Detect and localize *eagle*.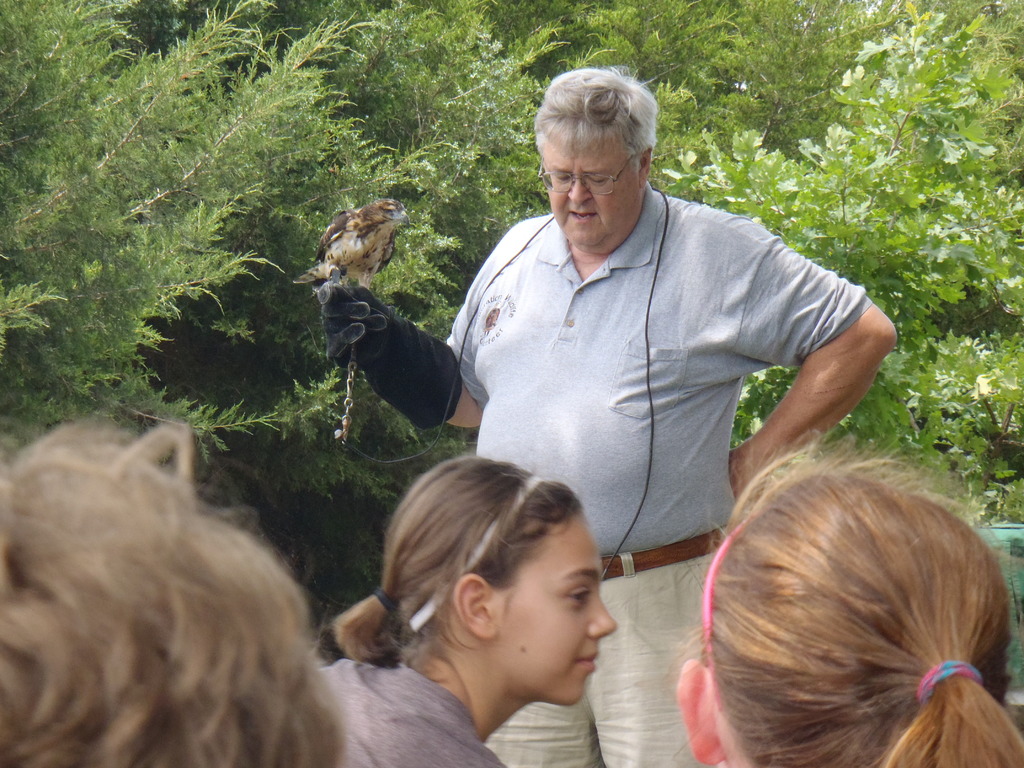
Localized at (x1=290, y1=192, x2=426, y2=296).
